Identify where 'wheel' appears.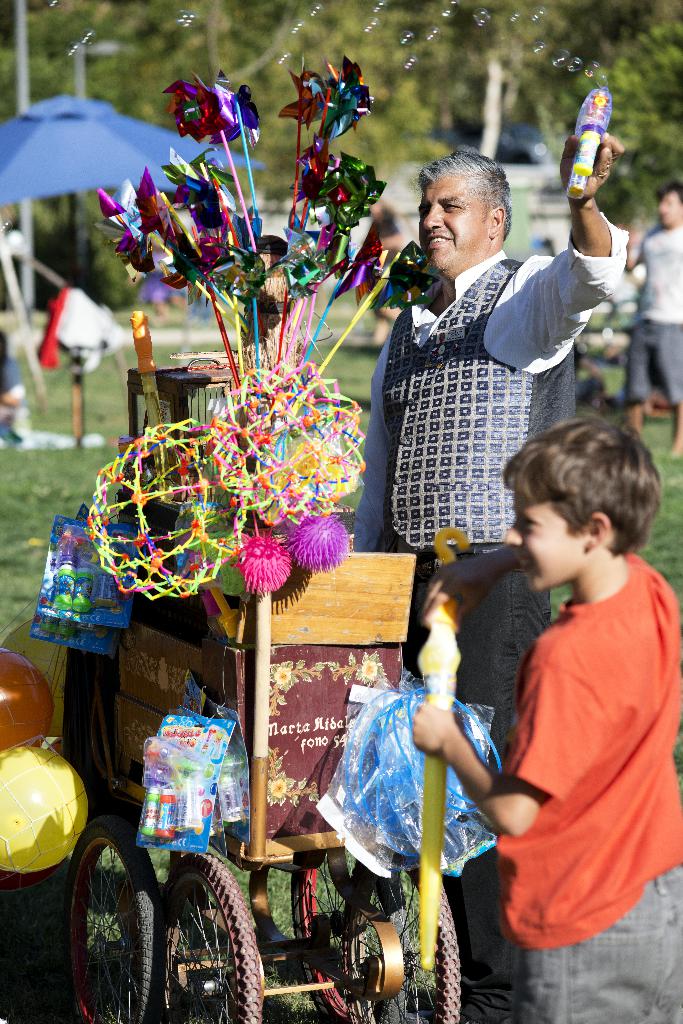
Appears at Rect(341, 850, 460, 1023).
